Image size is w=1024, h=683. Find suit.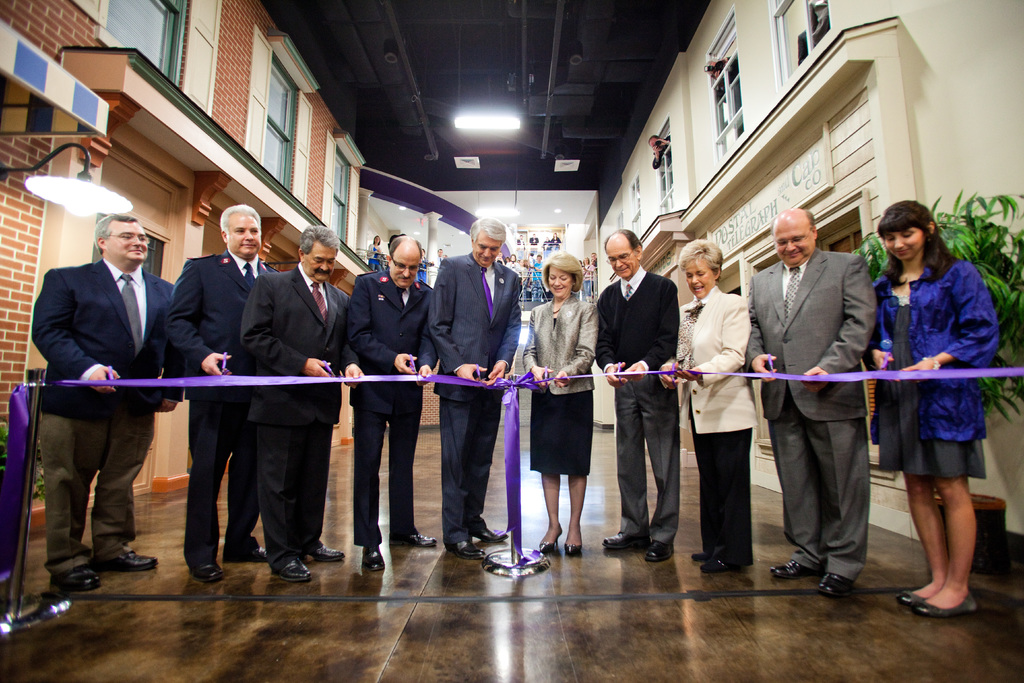
bbox(163, 250, 280, 565).
